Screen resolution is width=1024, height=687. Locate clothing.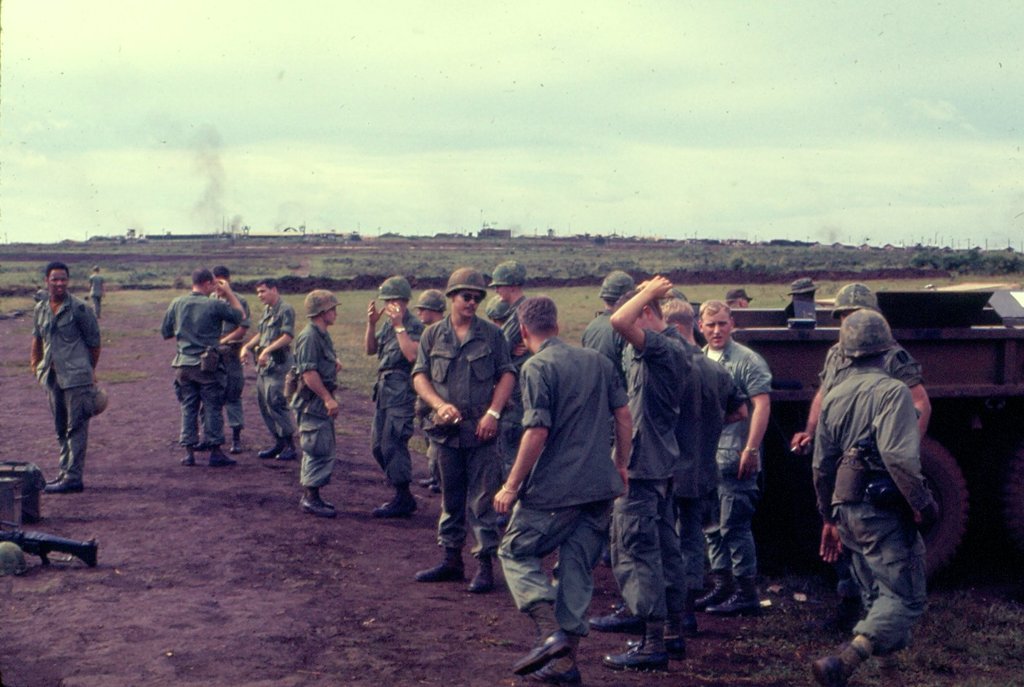
x1=292 y1=325 x2=341 y2=486.
